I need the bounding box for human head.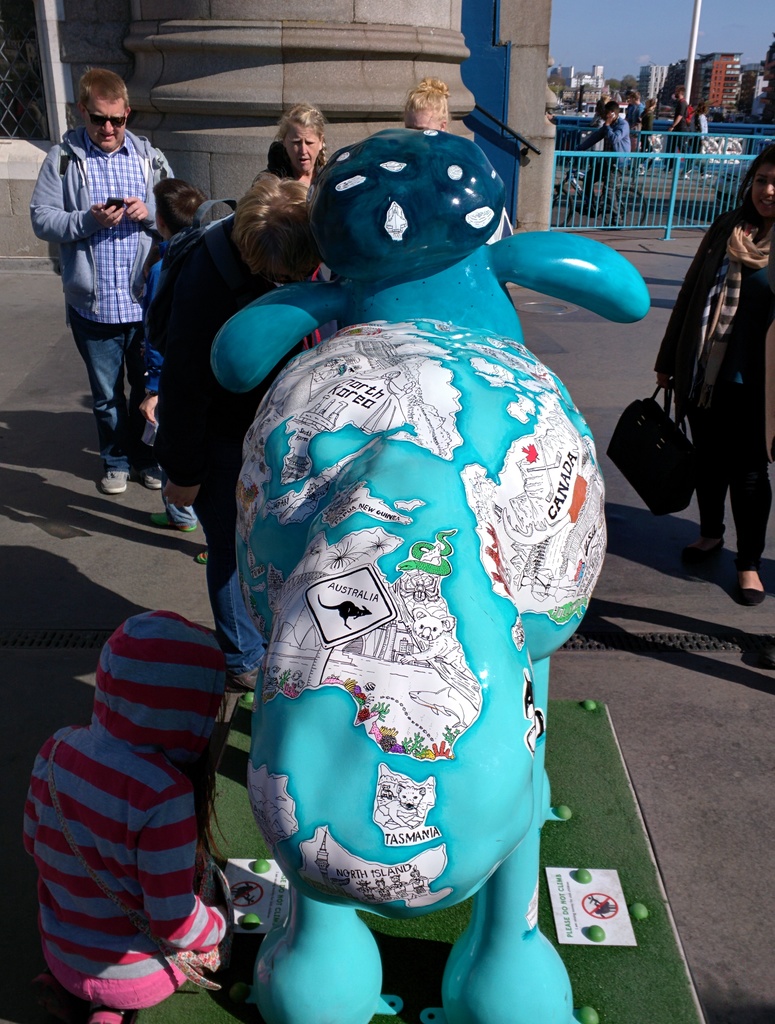
Here it is: pyautogui.locateOnScreen(95, 614, 234, 767).
